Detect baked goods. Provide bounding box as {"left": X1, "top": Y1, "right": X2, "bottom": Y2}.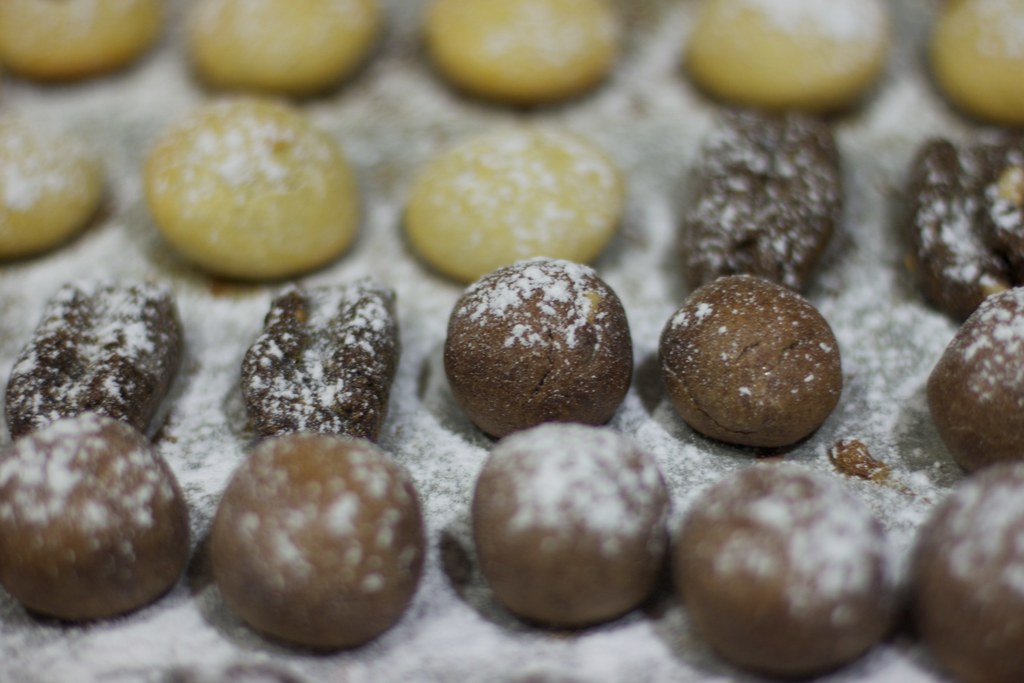
{"left": 3, "top": 278, "right": 184, "bottom": 441}.
